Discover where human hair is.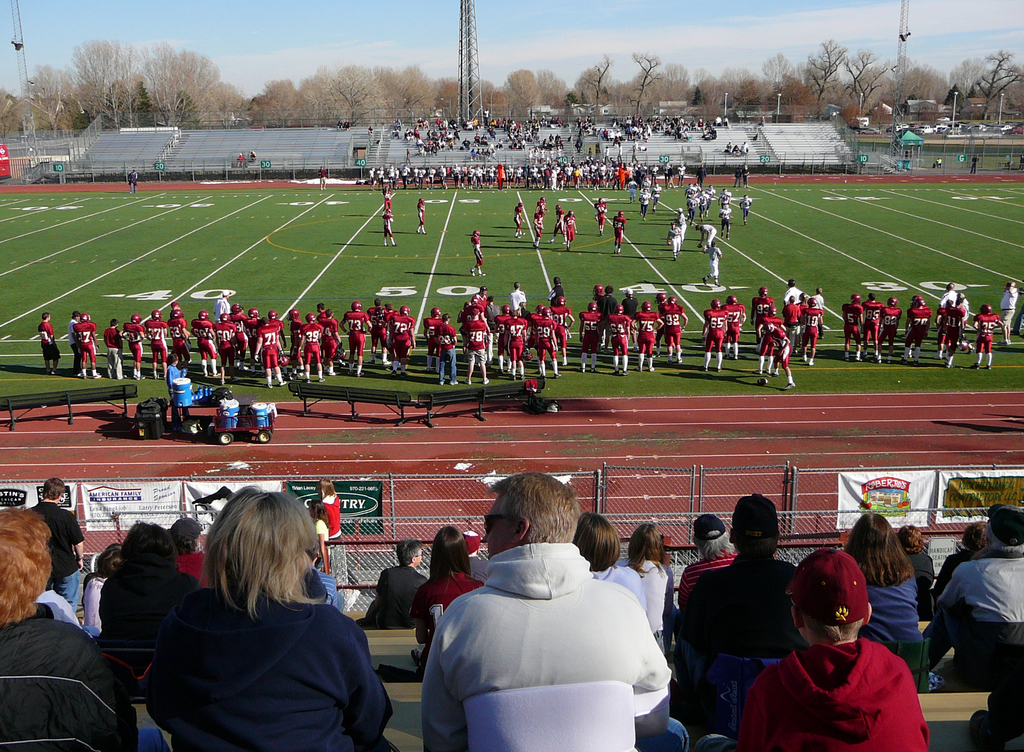
Discovered at [197, 486, 321, 611].
